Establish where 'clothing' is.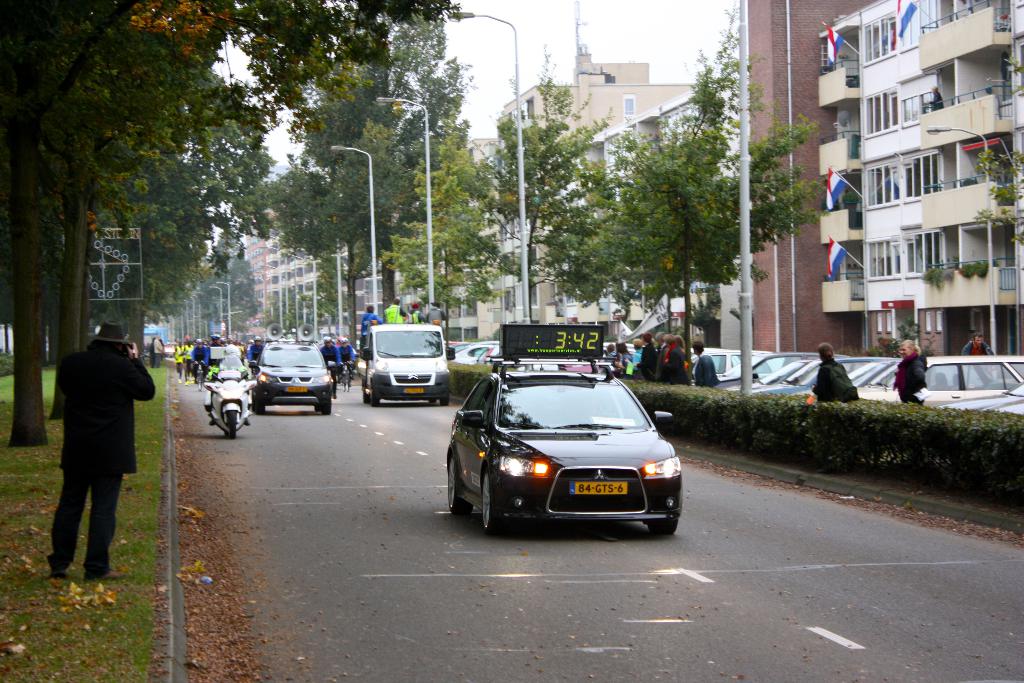
Established at 692, 352, 719, 408.
